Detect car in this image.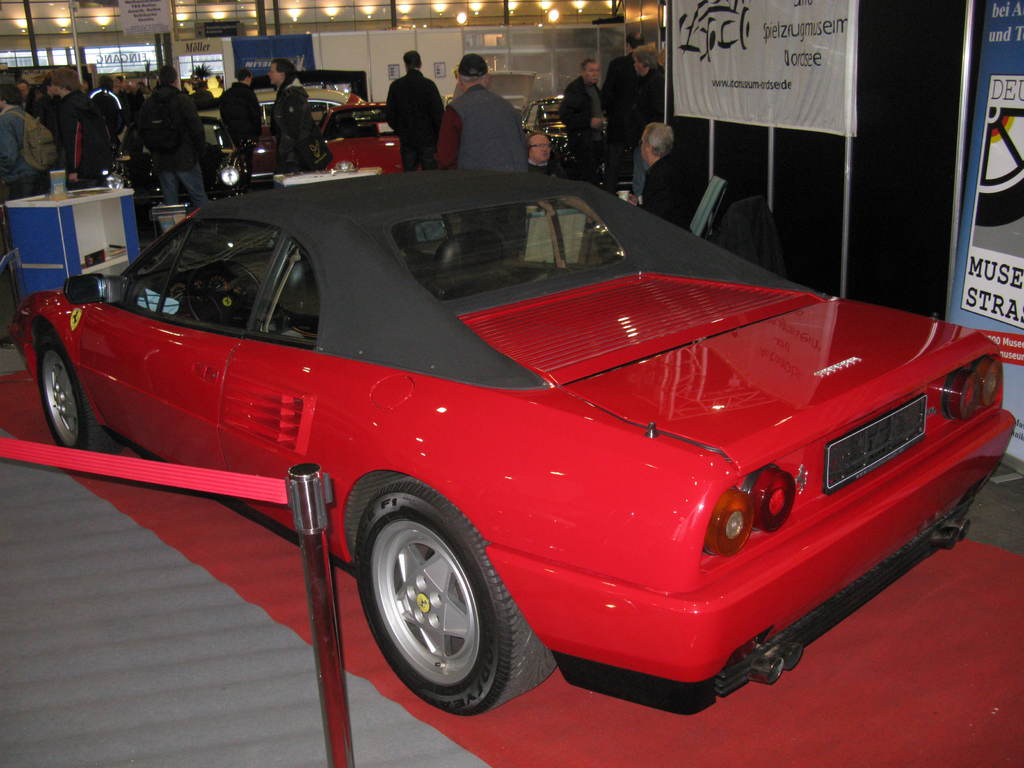
Detection: pyautogui.locateOnScreen(520, 93, 576, 170).
